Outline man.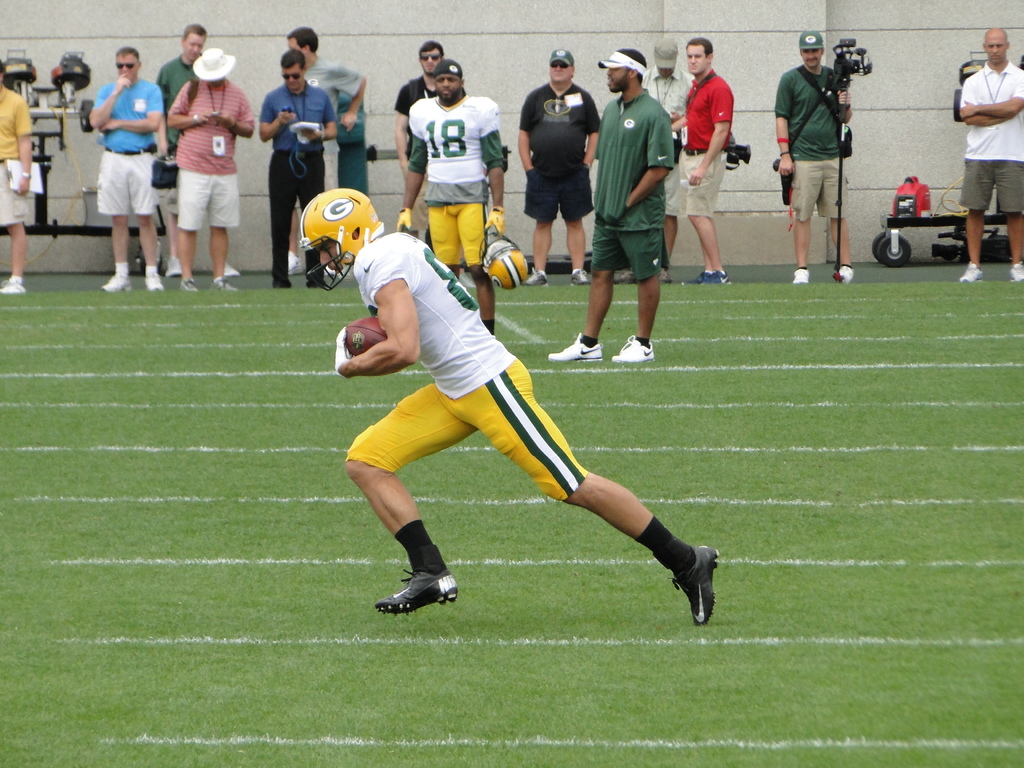
Outline: 289:183:712:630.
